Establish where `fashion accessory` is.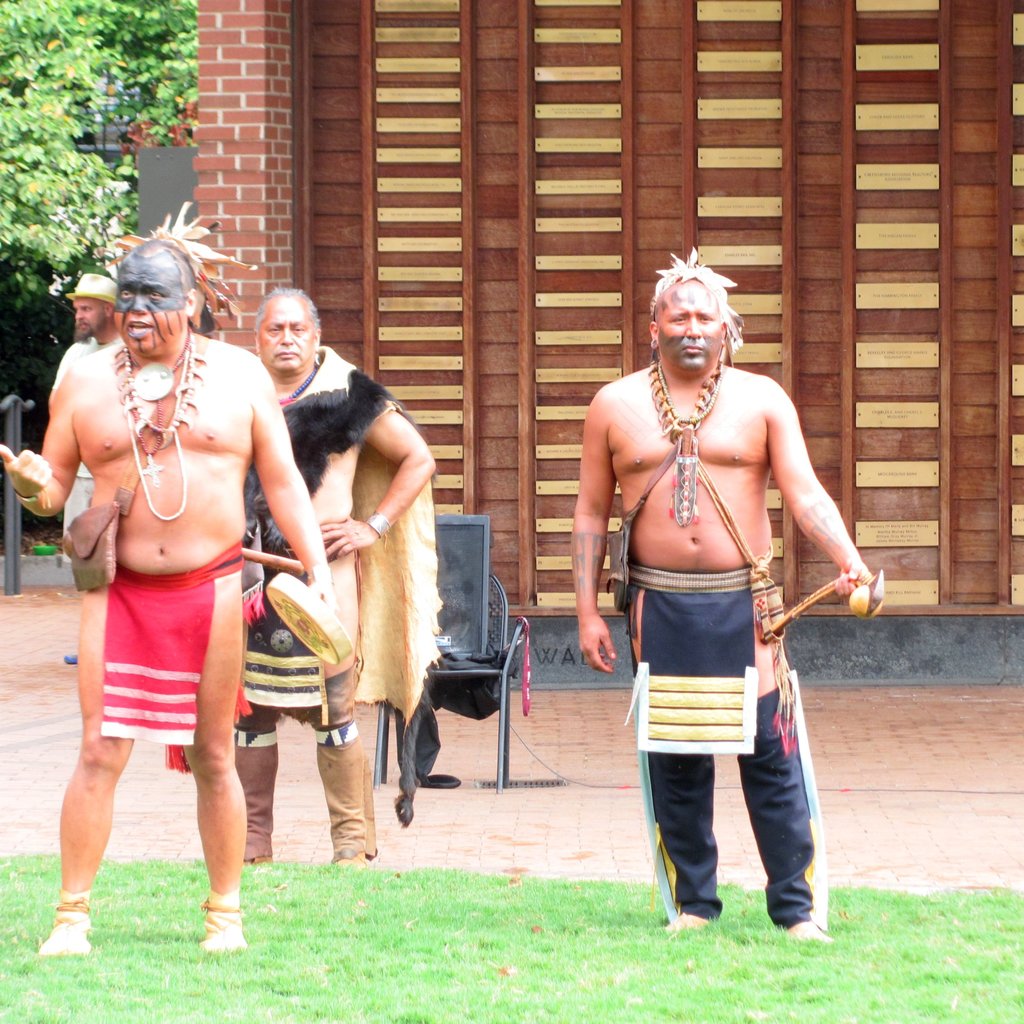
Established at 197,888,248,953.
